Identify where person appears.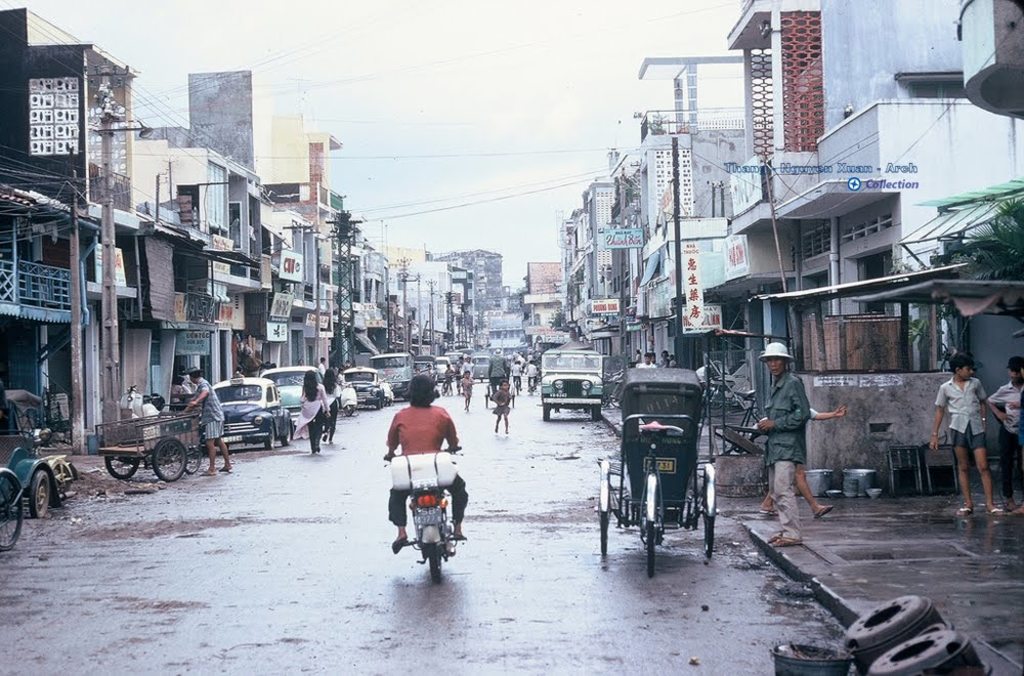
Appears at <bbox>184, 364, 229, 475</bbox>.
